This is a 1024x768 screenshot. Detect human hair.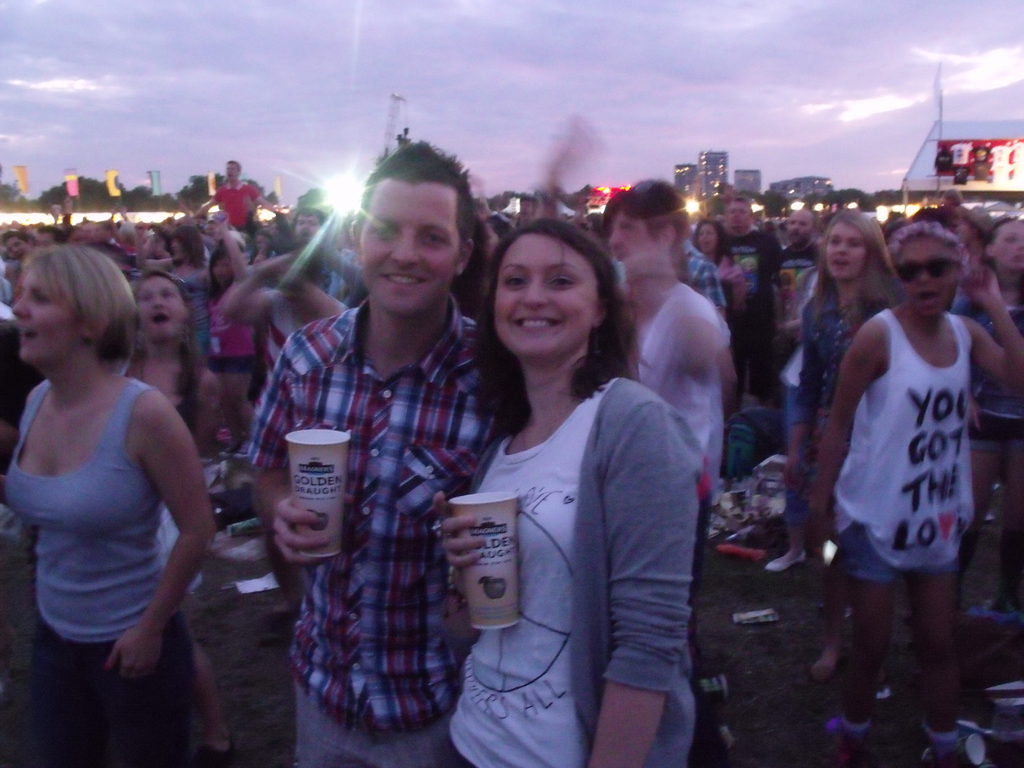
bbox=(357, 139, 477, 278).
